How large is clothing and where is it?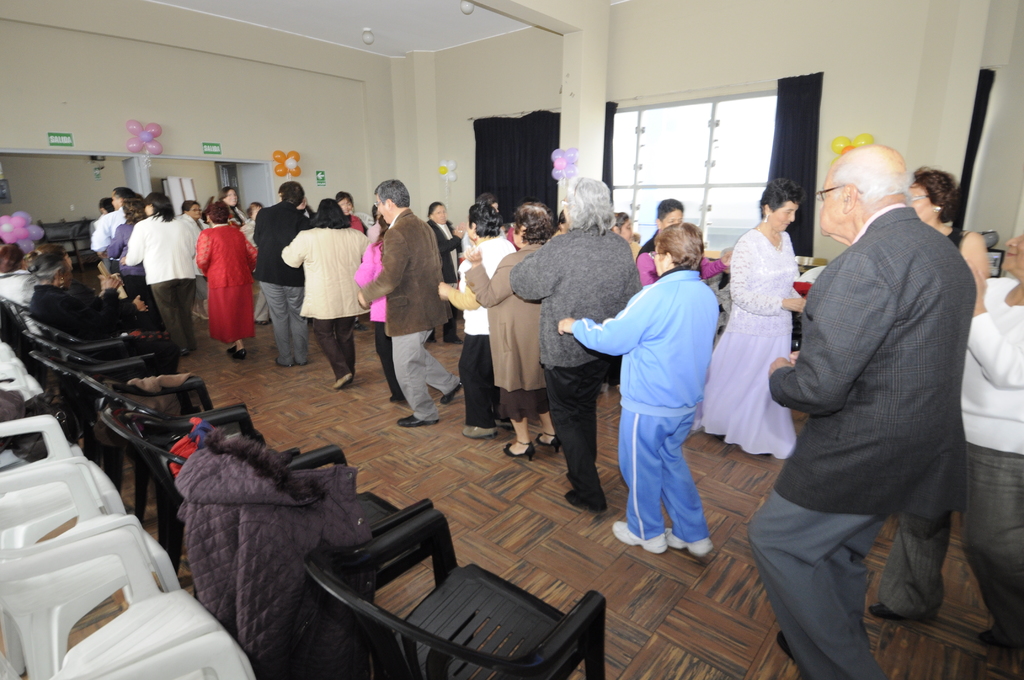
Bounding box: 953 279 1023 650.
